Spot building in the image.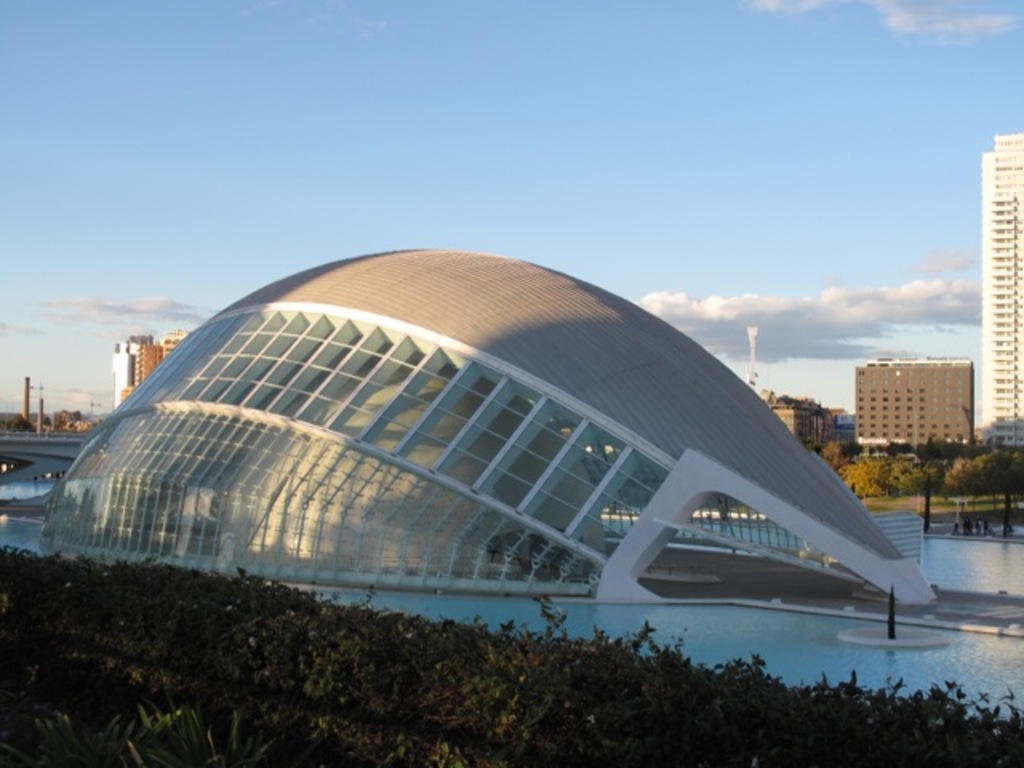
building found at locate(770, 398, 842, 456).
